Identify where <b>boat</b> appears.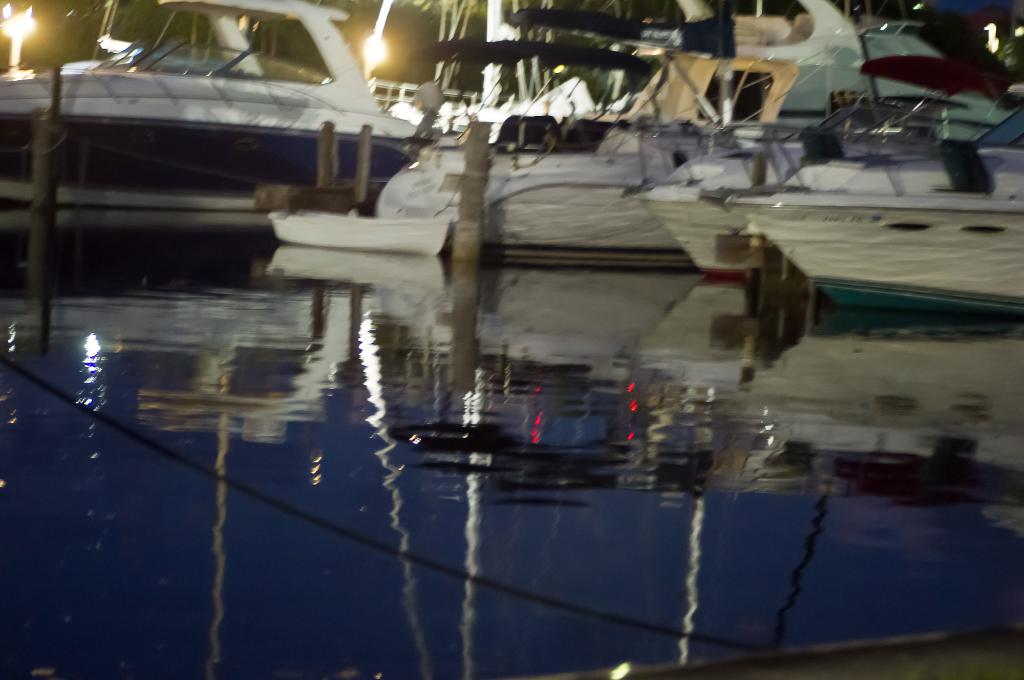
Appears at x1=0 y1=0 x2=469 y2=256.
